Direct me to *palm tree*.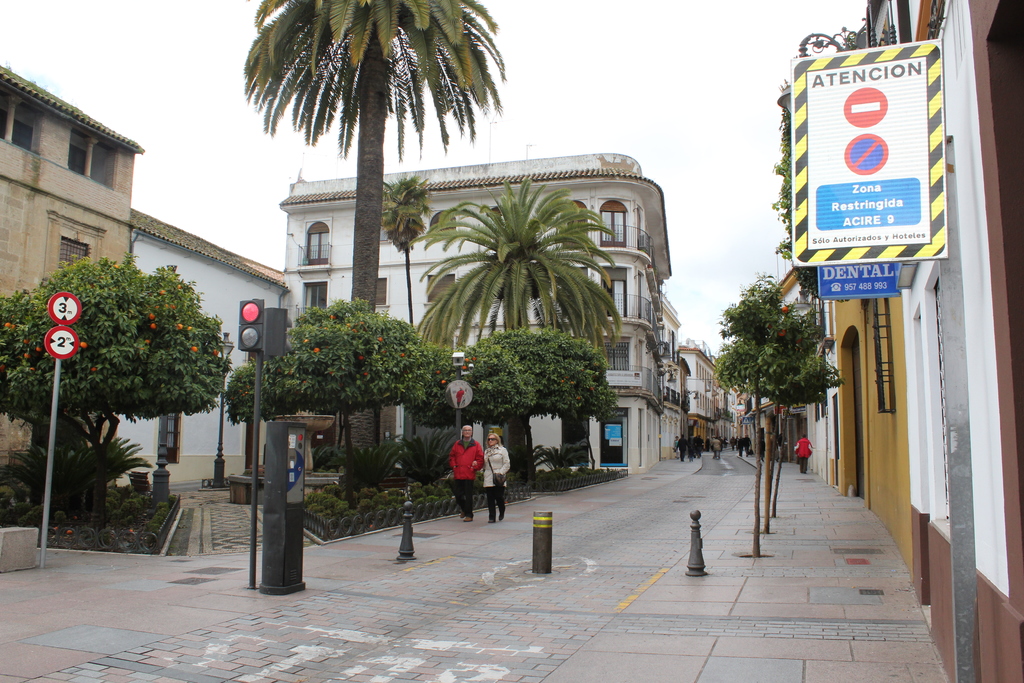
Direction: box(383, 185, 477, 355).
